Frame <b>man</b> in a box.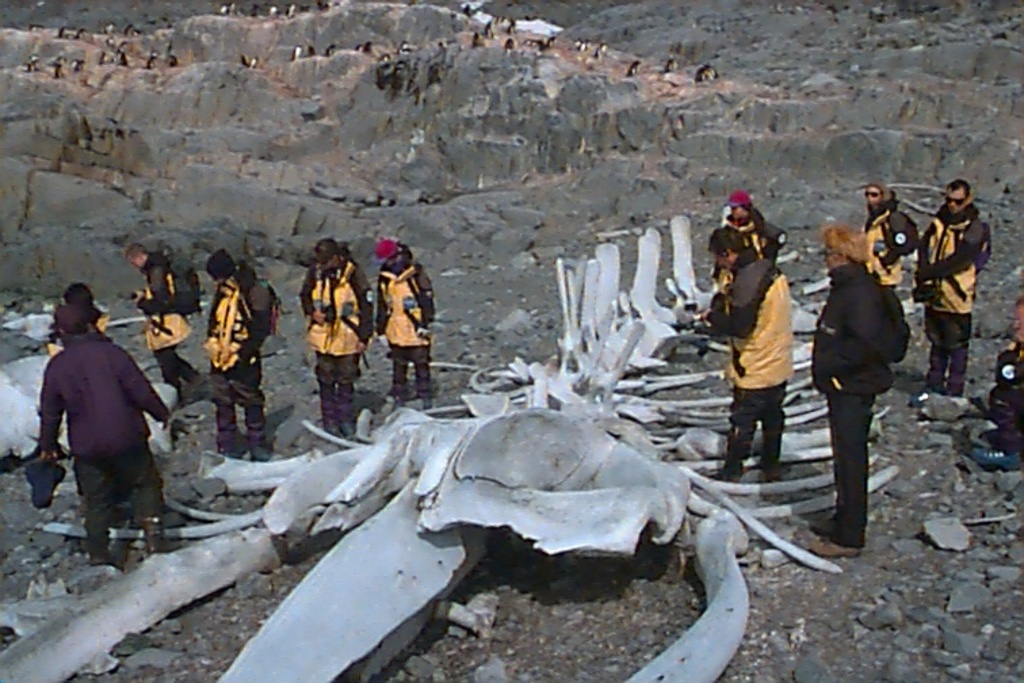
left=692, top=220, right=792, bottom=474.
